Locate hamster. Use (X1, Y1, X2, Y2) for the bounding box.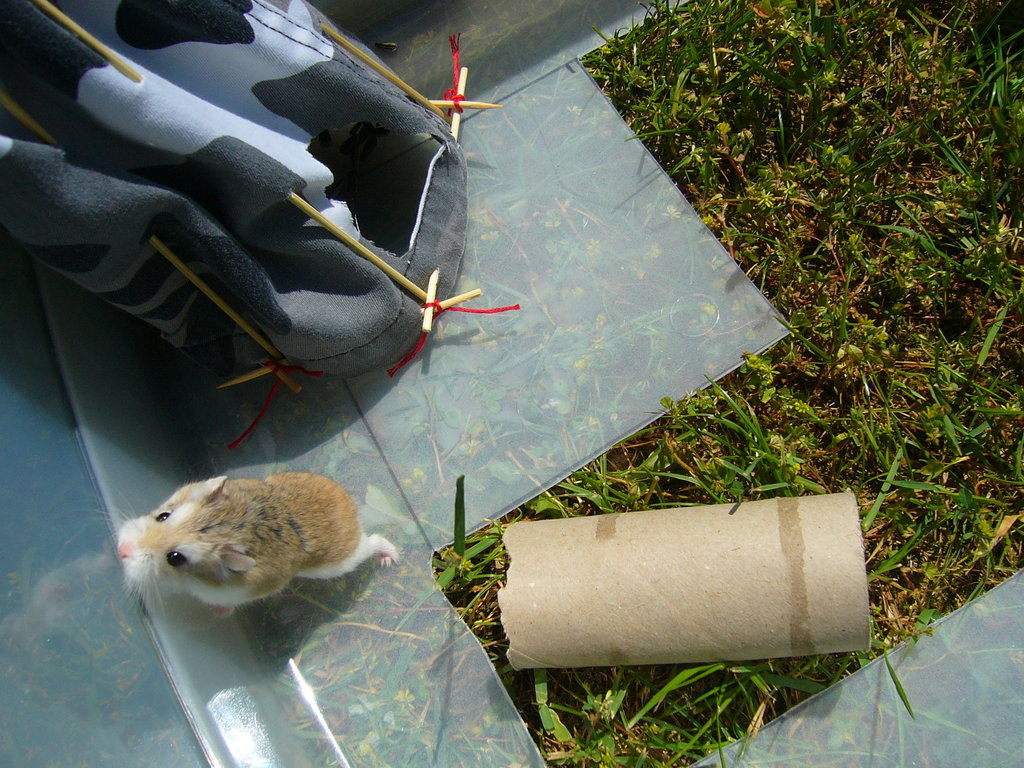
(71, 465, 403, 624).
